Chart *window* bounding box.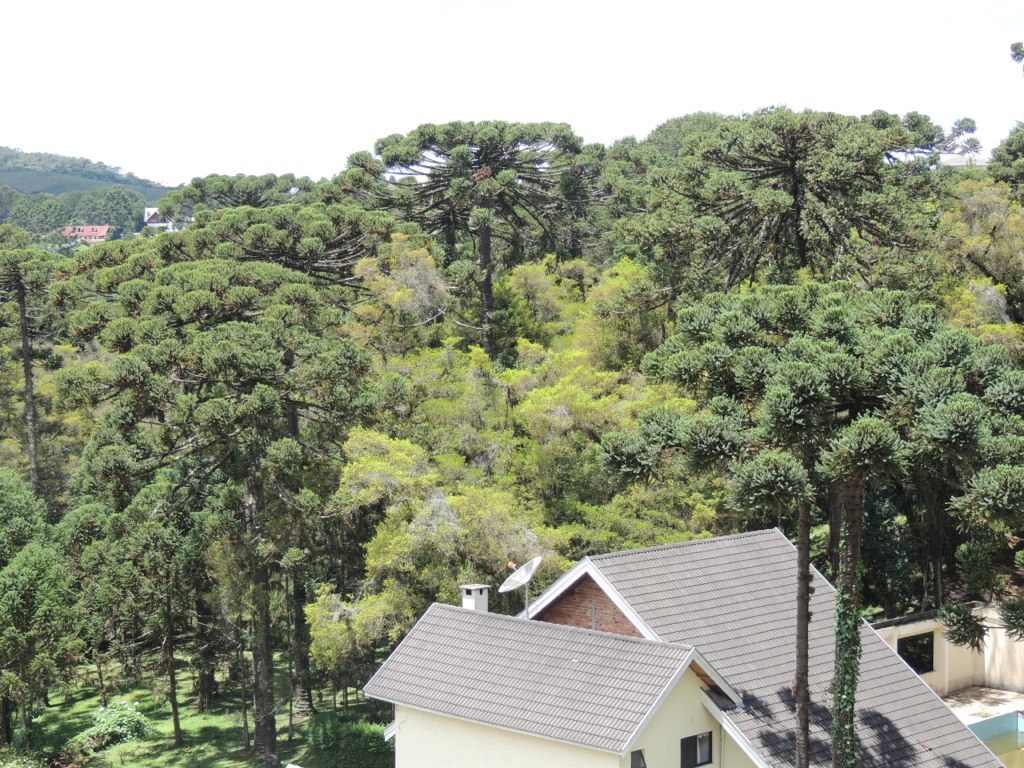
Charted: bbox=(463, 590, 472, 596).
